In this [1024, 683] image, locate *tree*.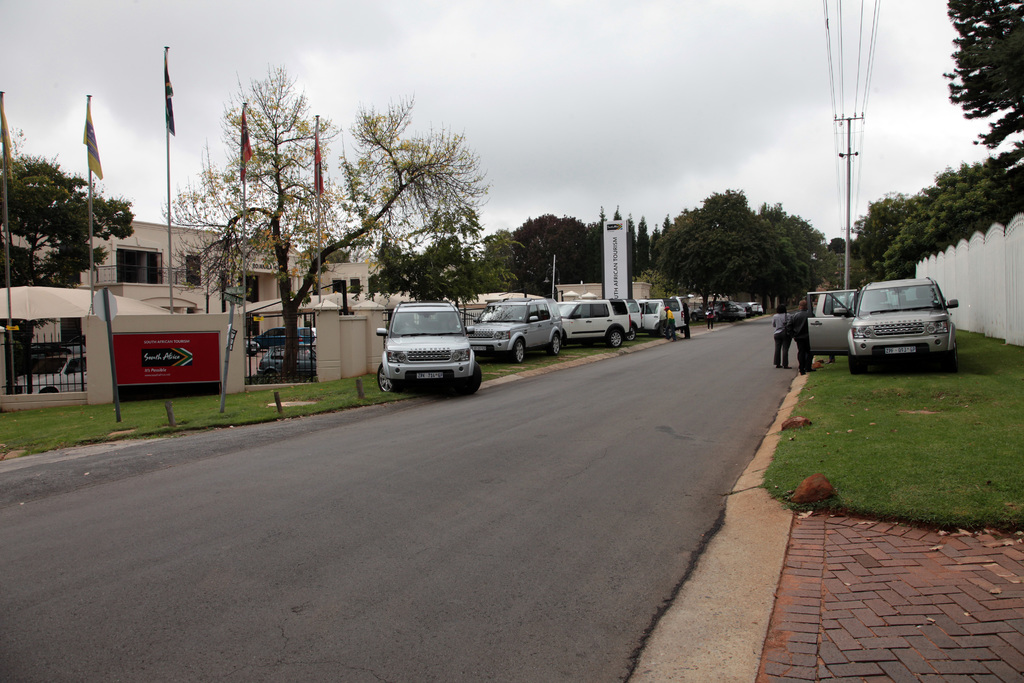
Bounding box: <box>484,231,552,293</box>.
